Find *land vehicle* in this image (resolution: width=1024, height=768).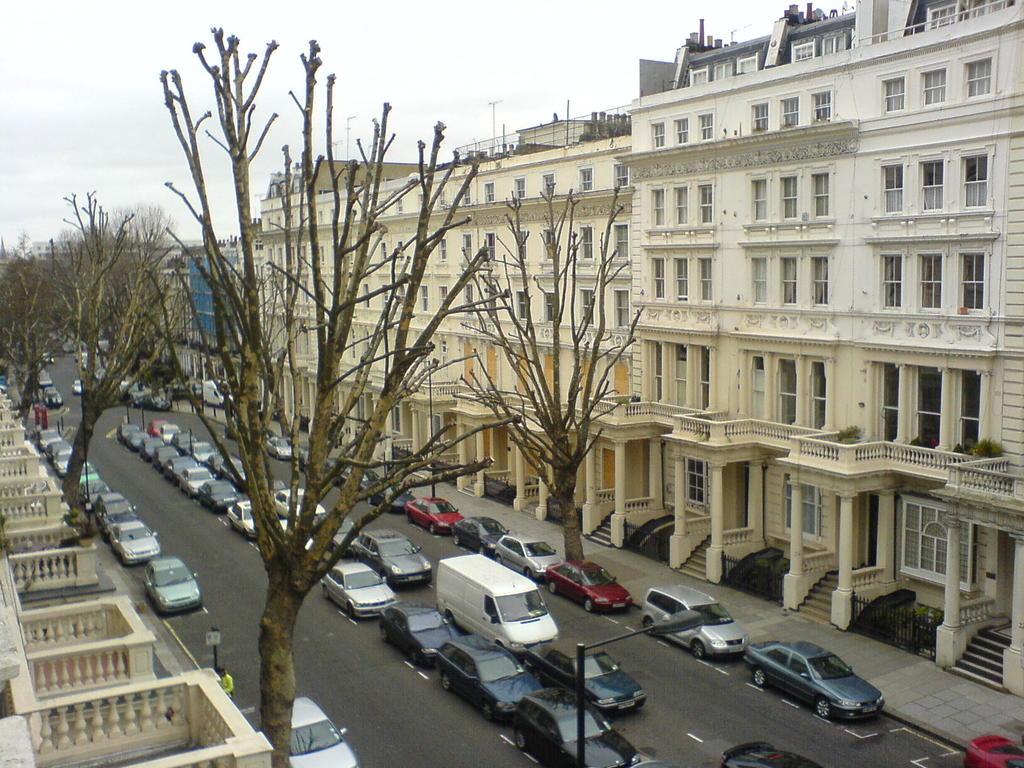
<box>113,516,163,561</box>.
